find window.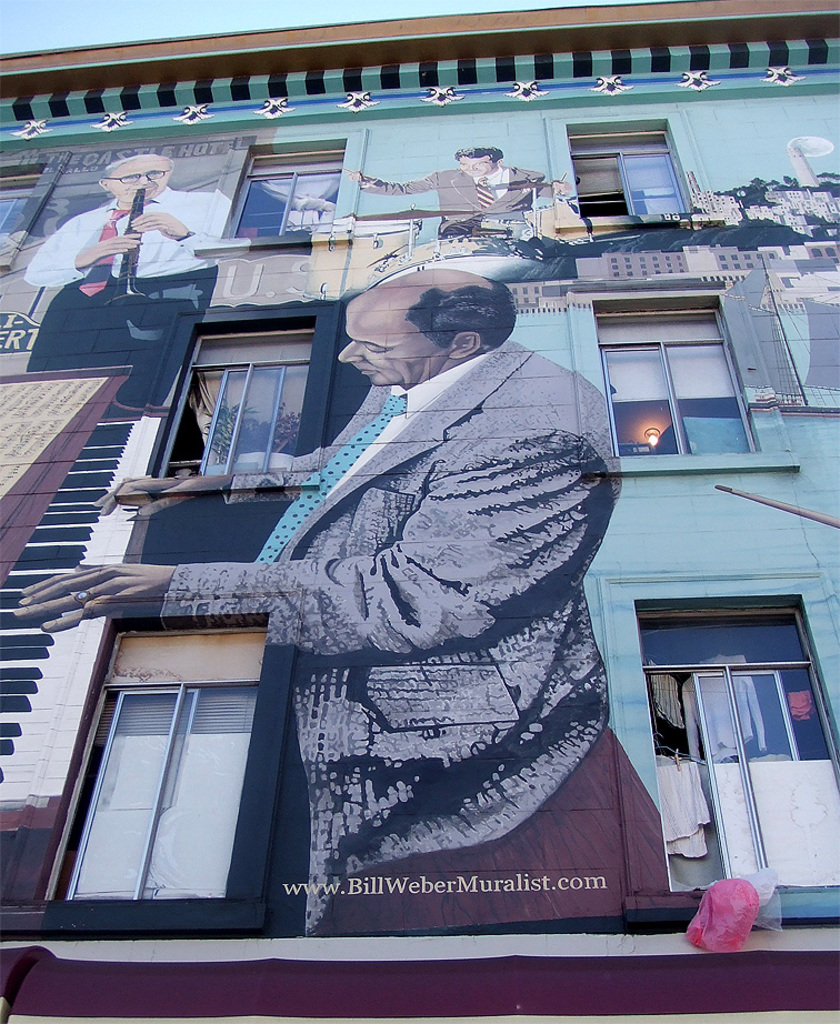
[x1=0, y1=173, x2=43, y2=254].
